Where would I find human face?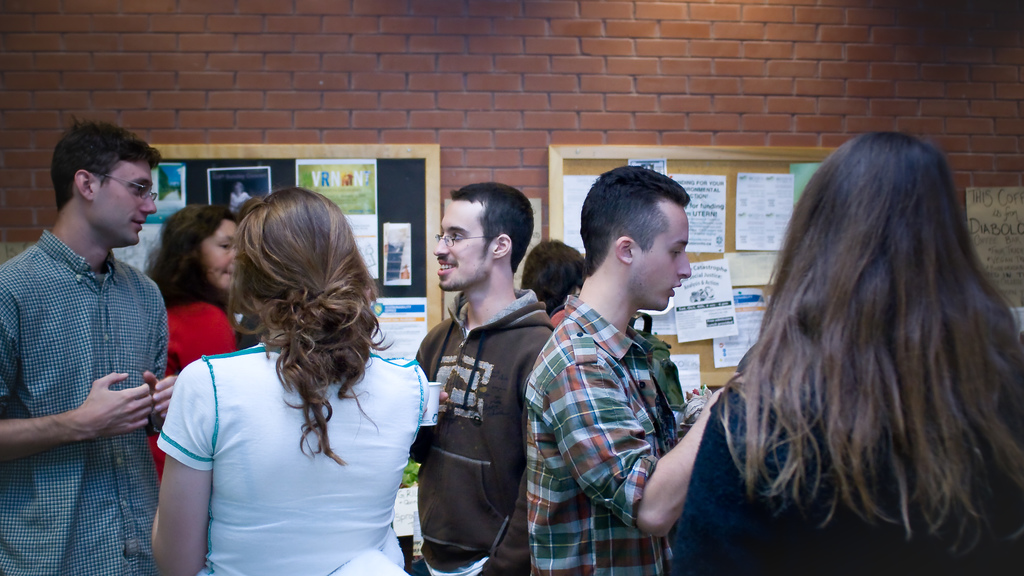
At bbox=[433, 199, 486, 294].
